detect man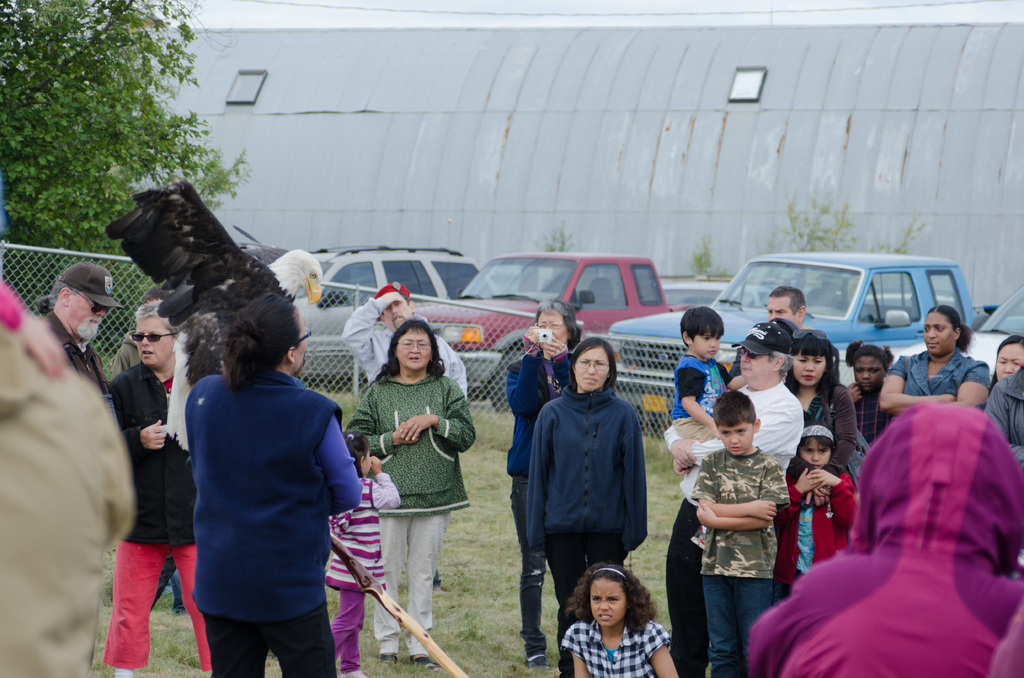
(left=657, top=318, right=814, bottom=677)
